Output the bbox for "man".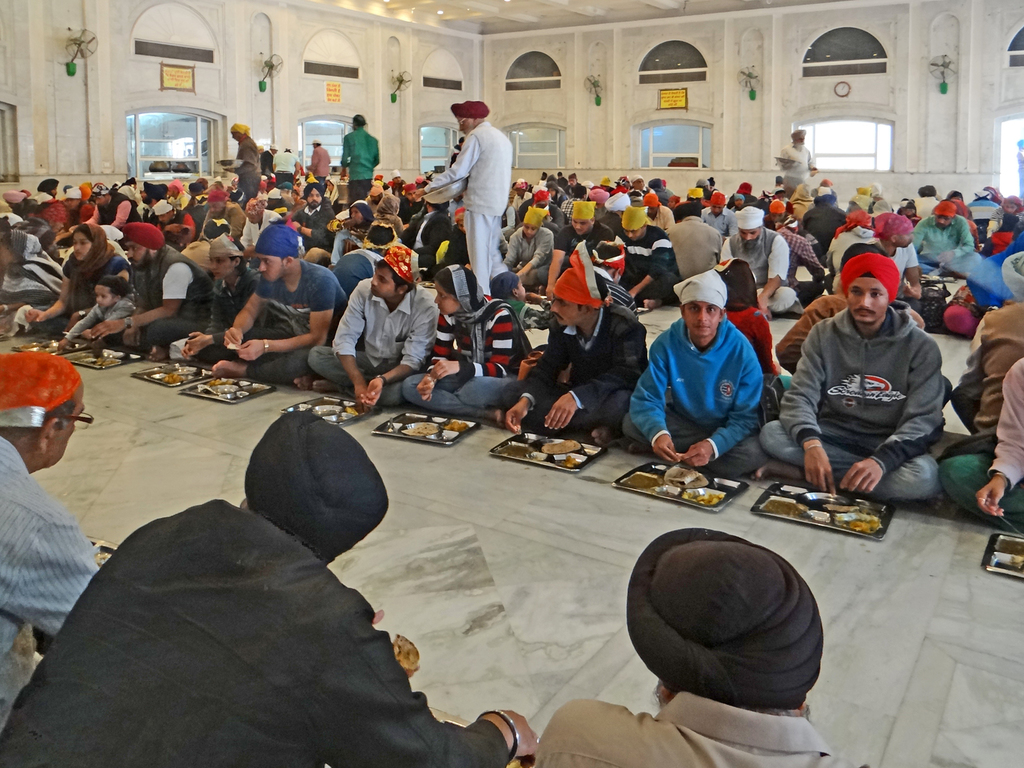
[540, 193, 614, 299].
